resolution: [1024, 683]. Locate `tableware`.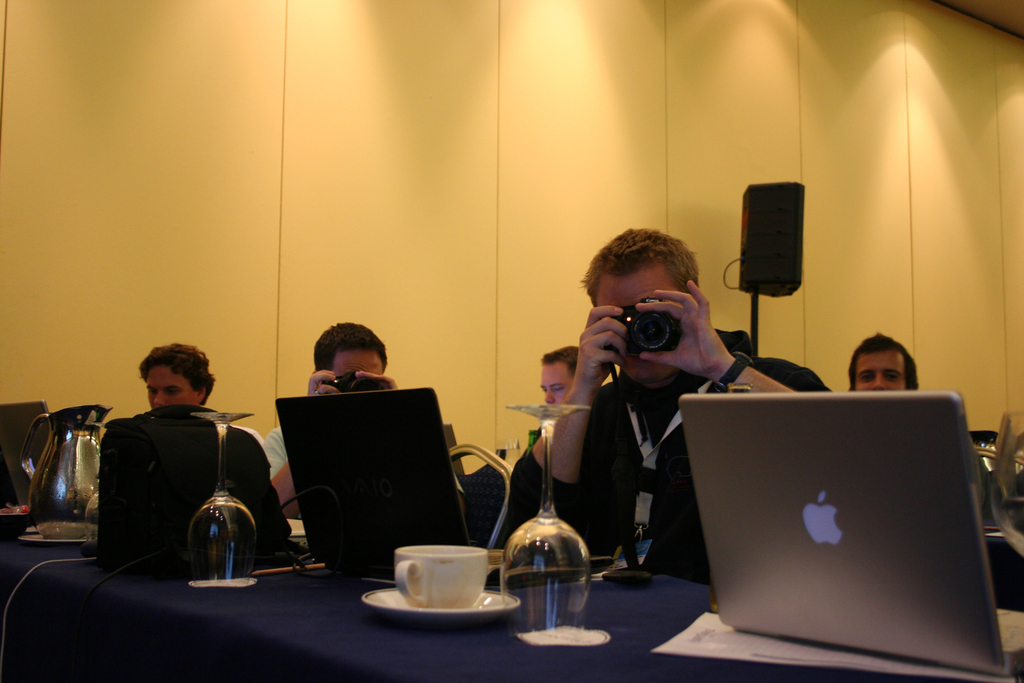
box=[184, 404, 260, 585].
